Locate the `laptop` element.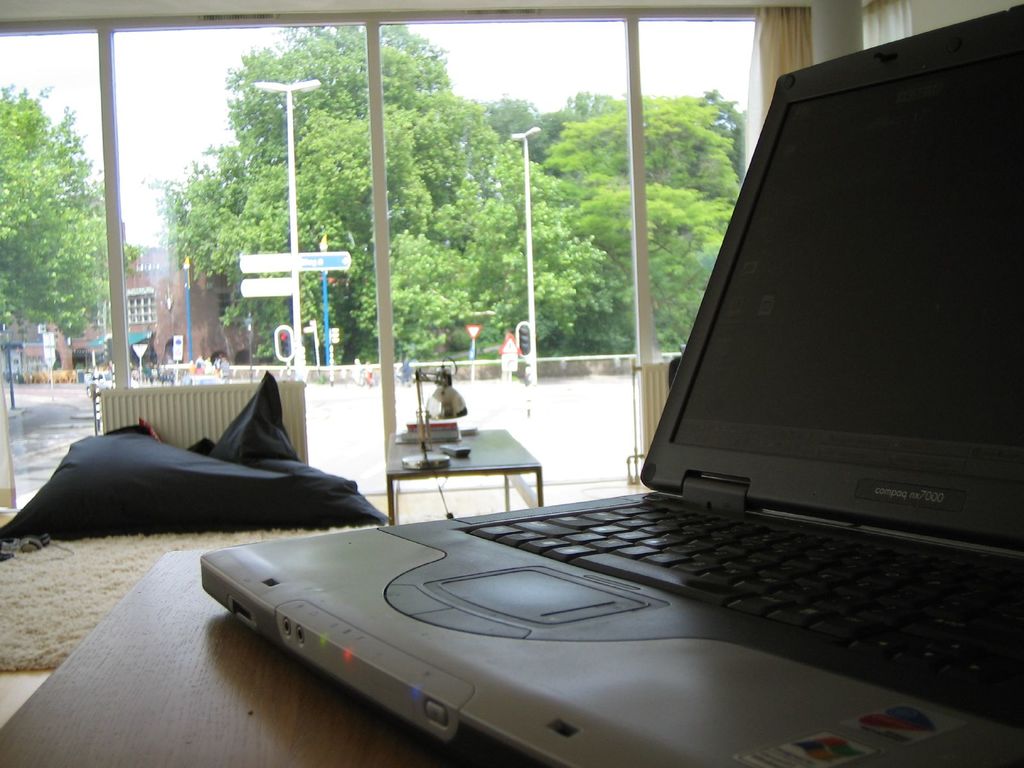
Element bbox: bbox(344, 35, 1023, 756).
